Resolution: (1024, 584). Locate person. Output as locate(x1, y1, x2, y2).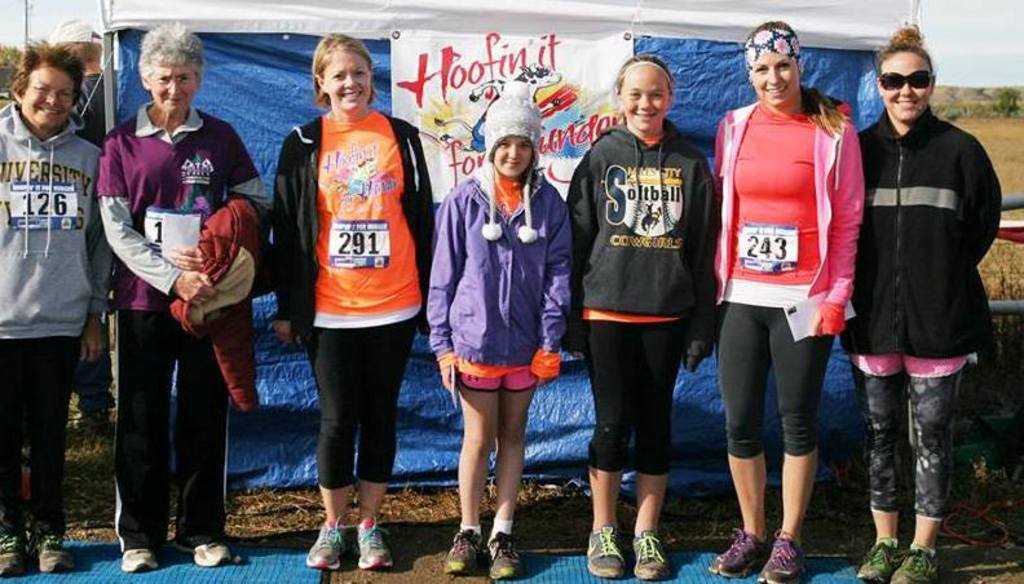
locate(262, 40, 429, 562).
